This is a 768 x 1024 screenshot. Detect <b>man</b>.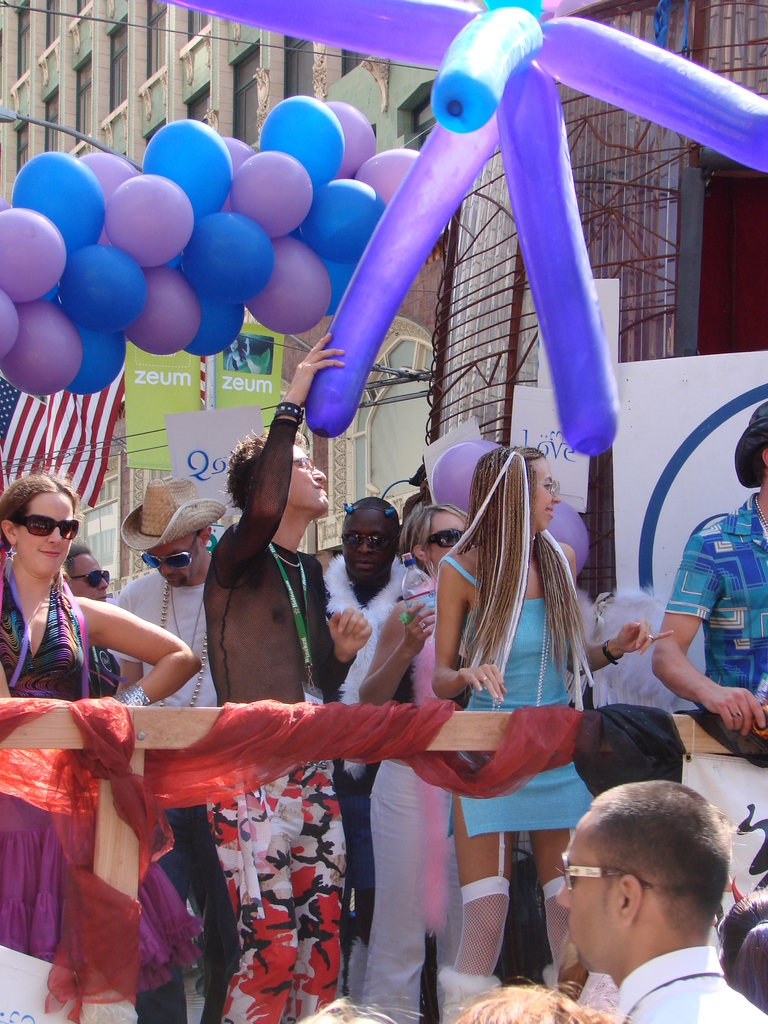
193:335:366:1023.
